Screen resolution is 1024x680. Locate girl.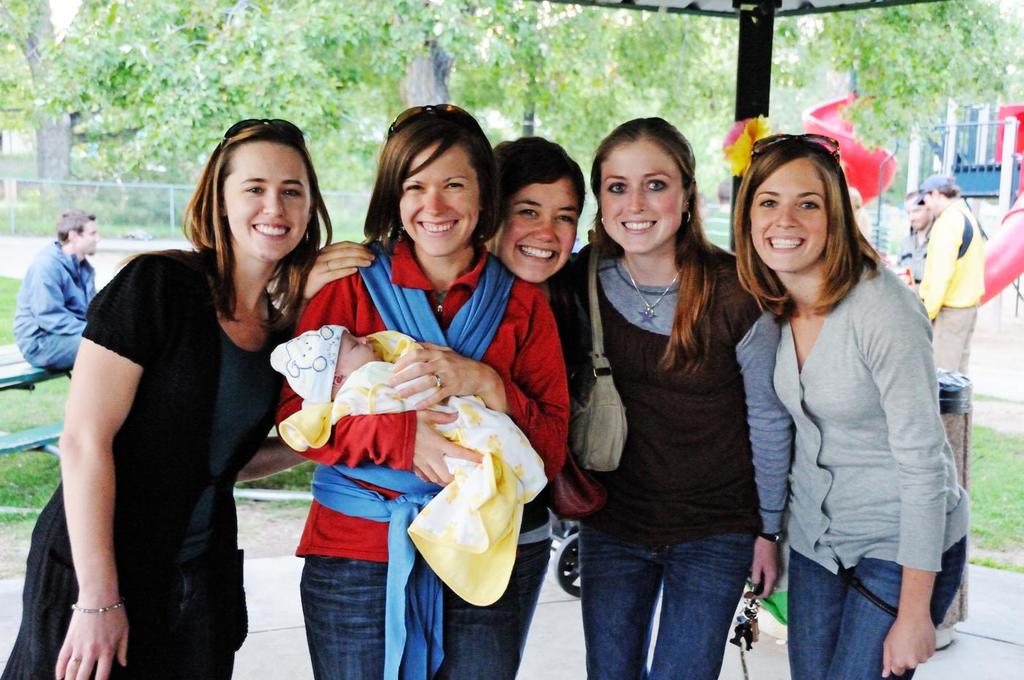
rect(1, 116, 334, 679).
